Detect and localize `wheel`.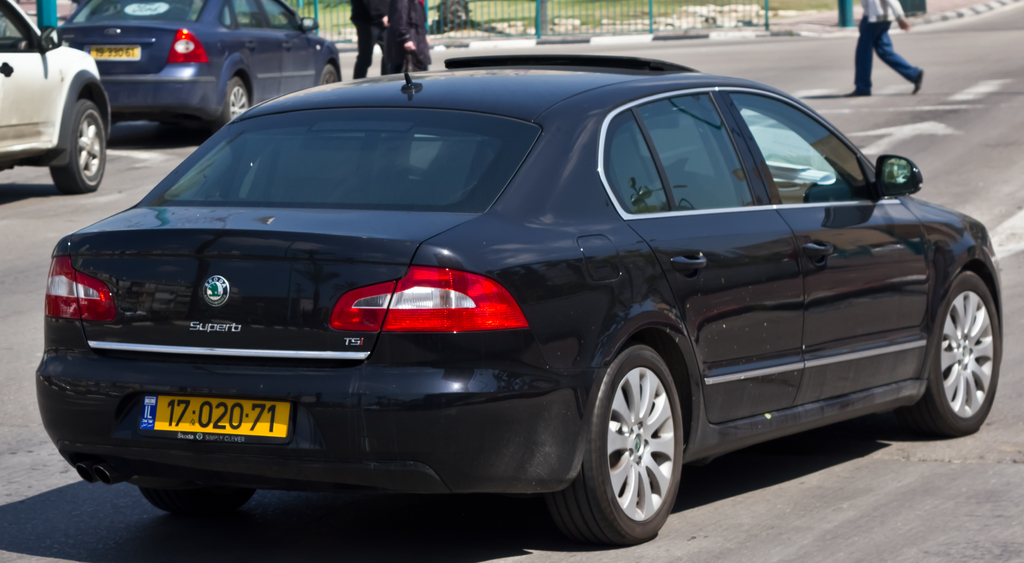
Localized at detection(900, 271, 1002, 439).
